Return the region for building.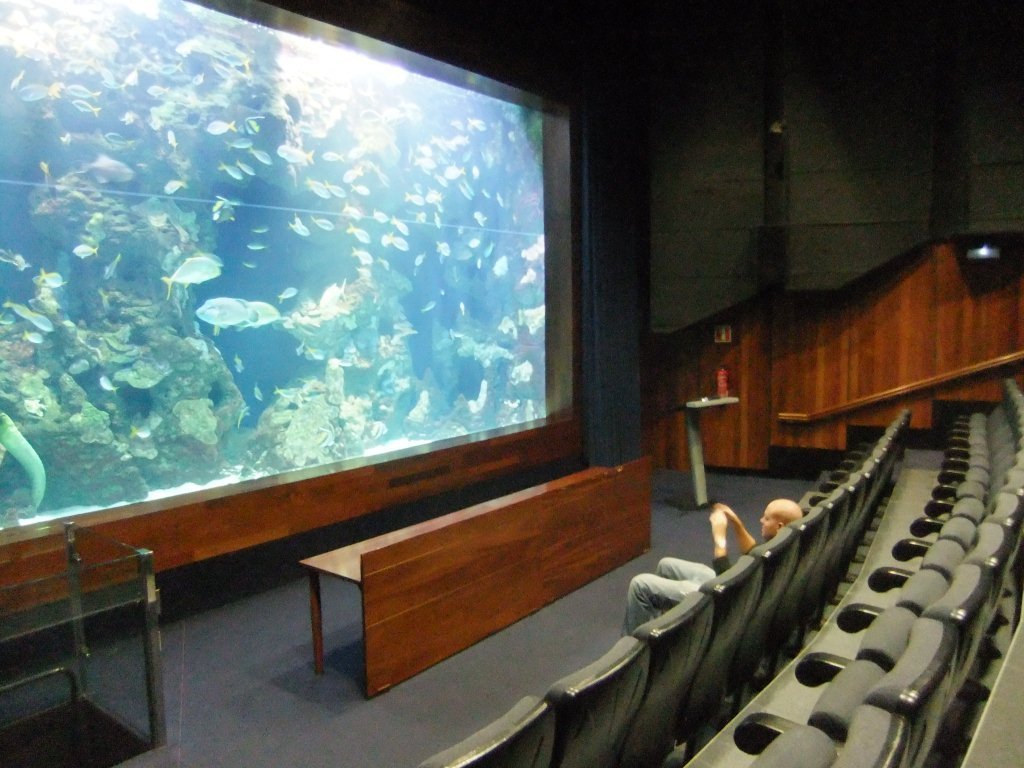
x1=0, y1=0, x2=1023, y2=767.
